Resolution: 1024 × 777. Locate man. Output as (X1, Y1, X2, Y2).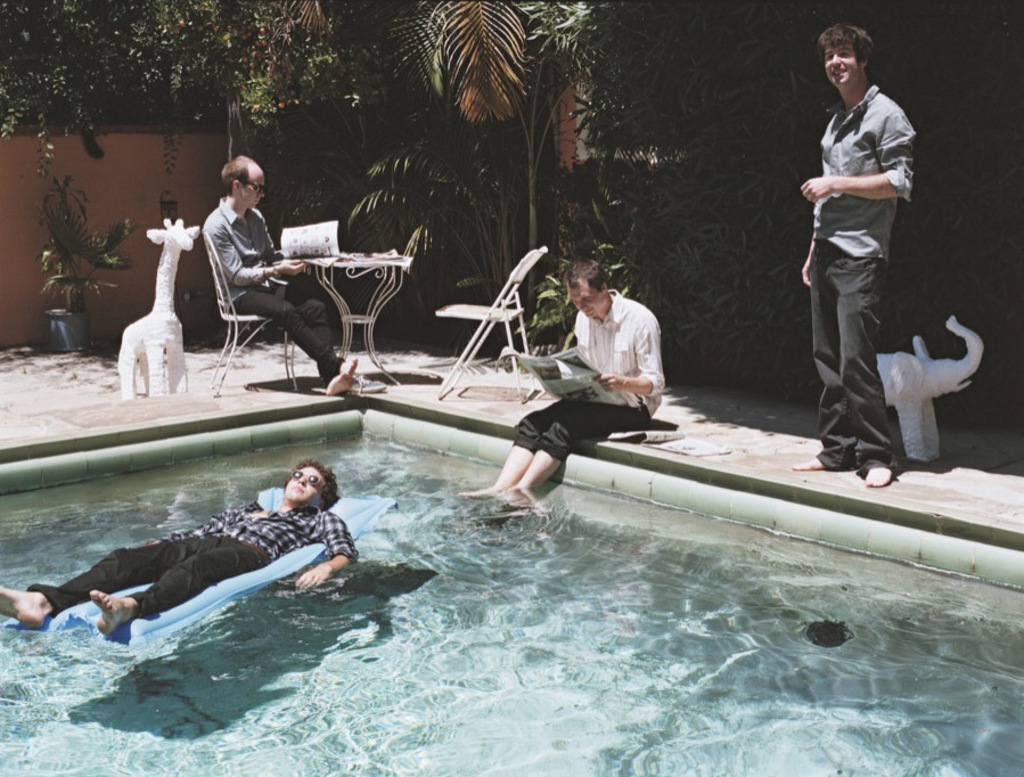
(0, 456, 368, 657).
